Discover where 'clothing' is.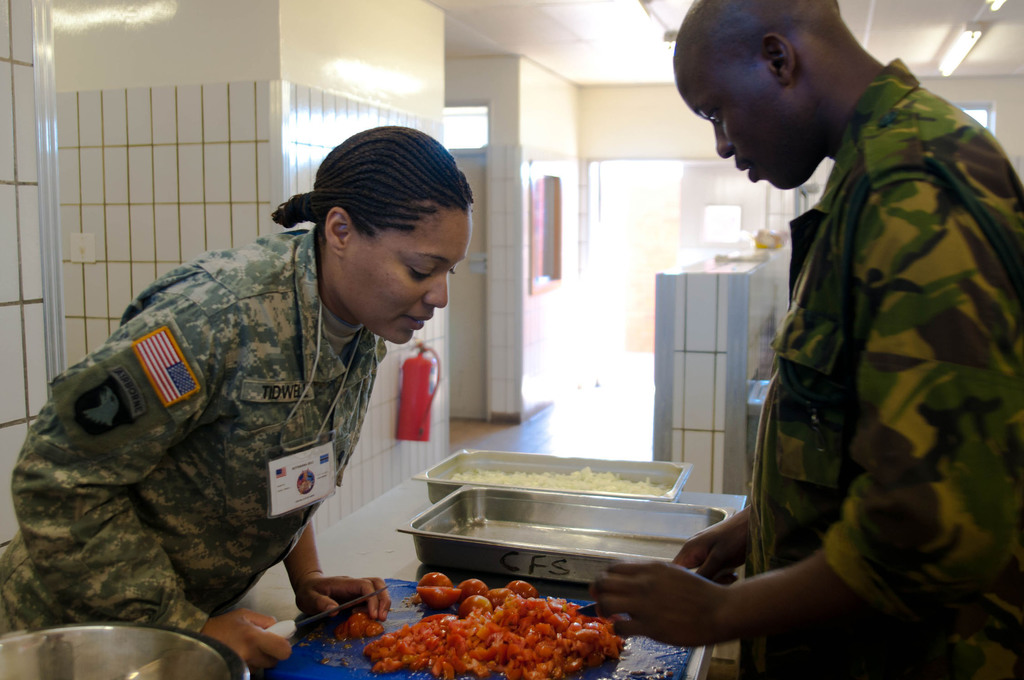
Discovered at 0/223/395/668.
